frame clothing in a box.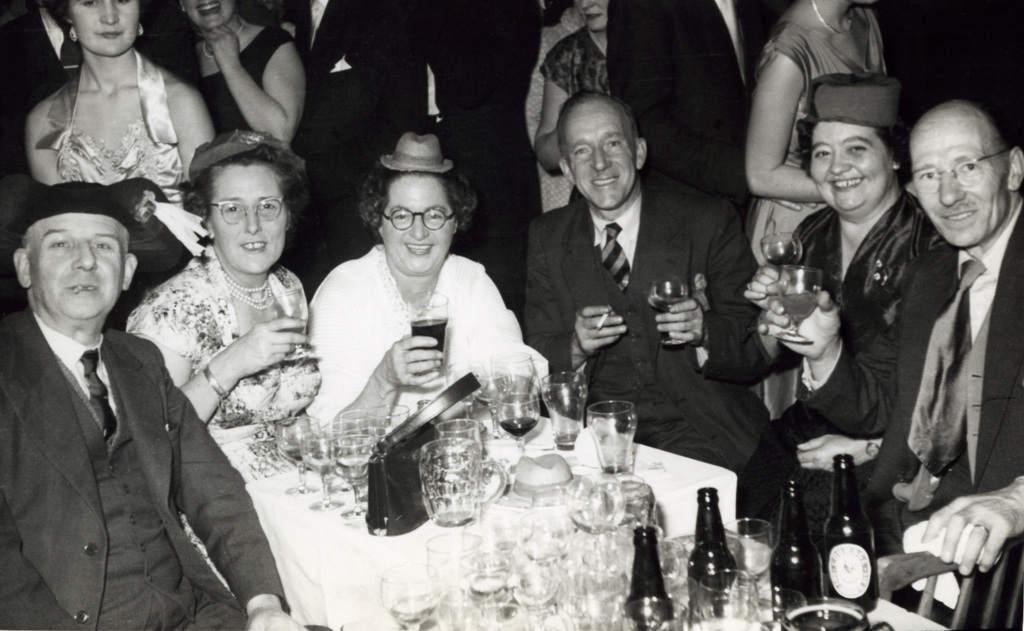
bbox(0, 0, 81, 180).
